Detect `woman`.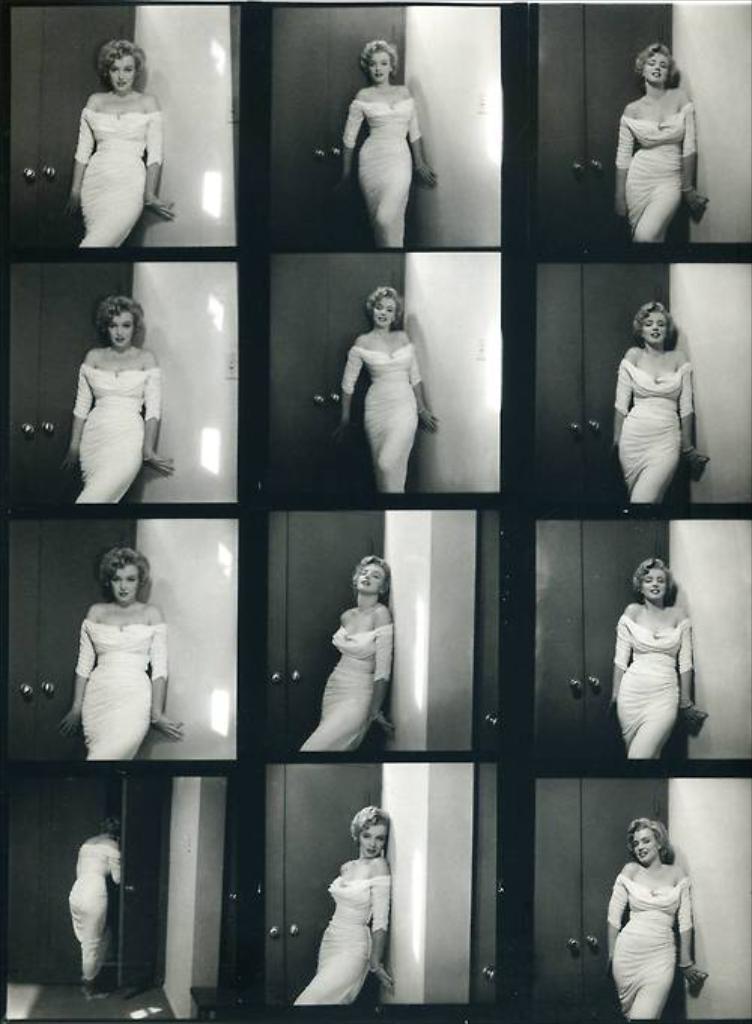
Detected at [left=606, top=815, right=696, bottom=1022].
